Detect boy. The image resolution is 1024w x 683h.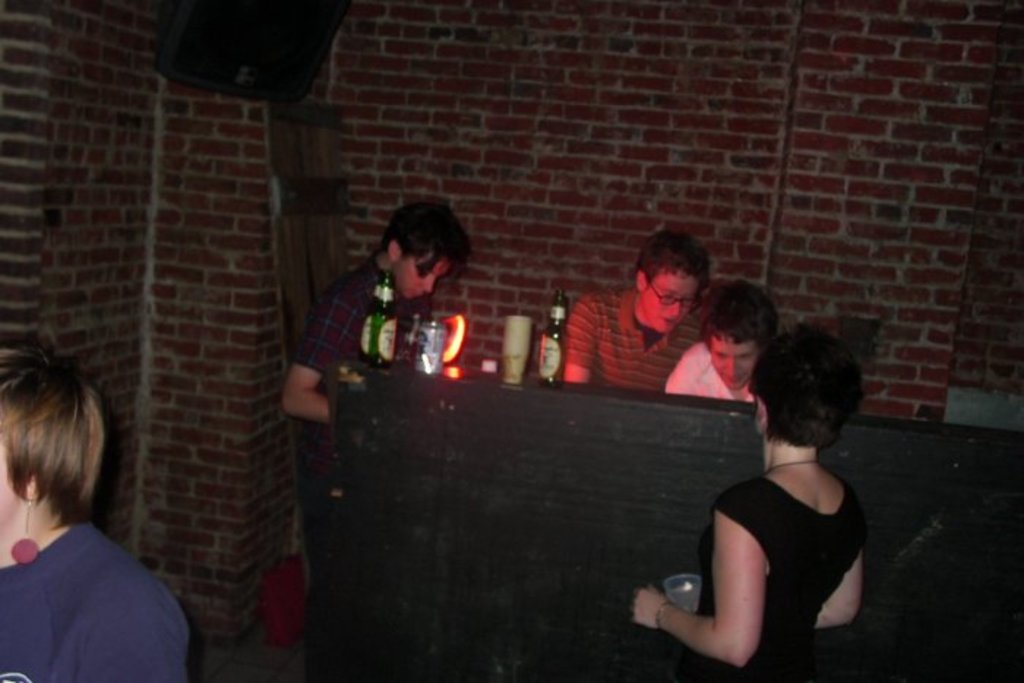
[278, 202, 478, 680].
